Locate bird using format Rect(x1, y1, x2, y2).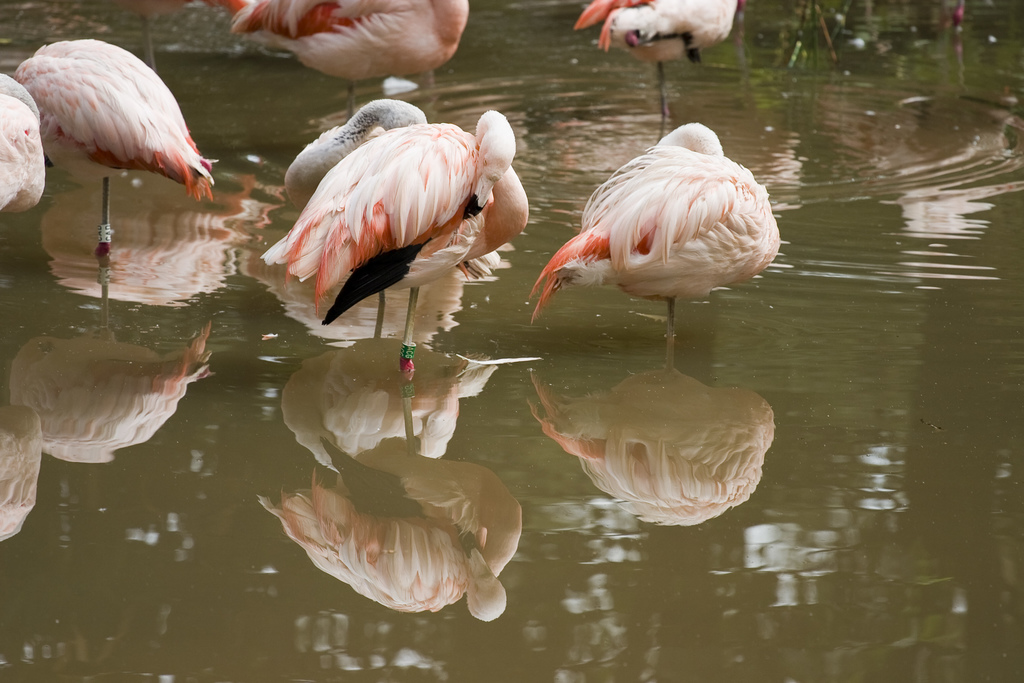
Rect(530, 117, 781, 352).
